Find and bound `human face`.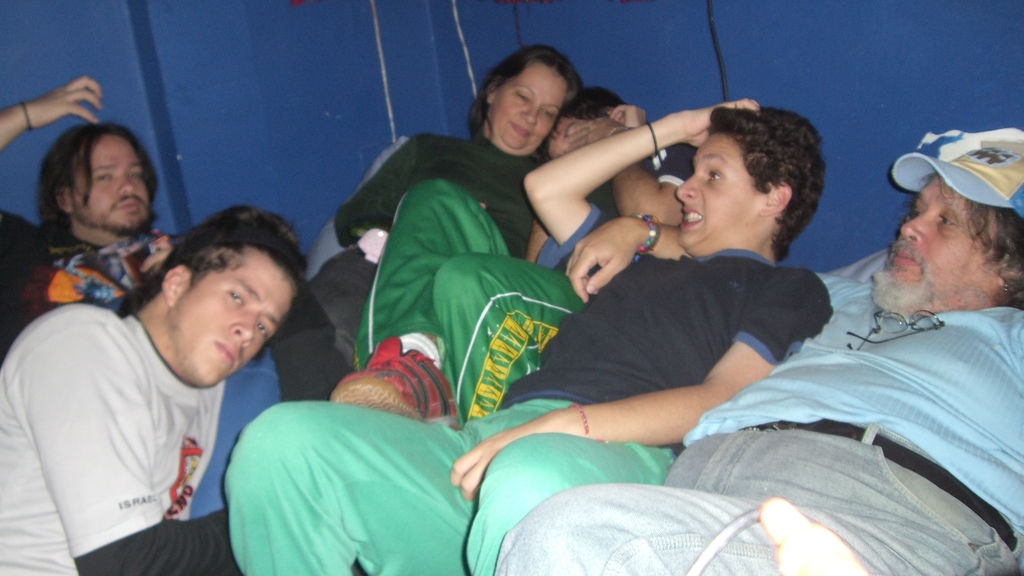
Bound: {"left": 177, "top": 249, "right": 297, "bottom": 387}.
